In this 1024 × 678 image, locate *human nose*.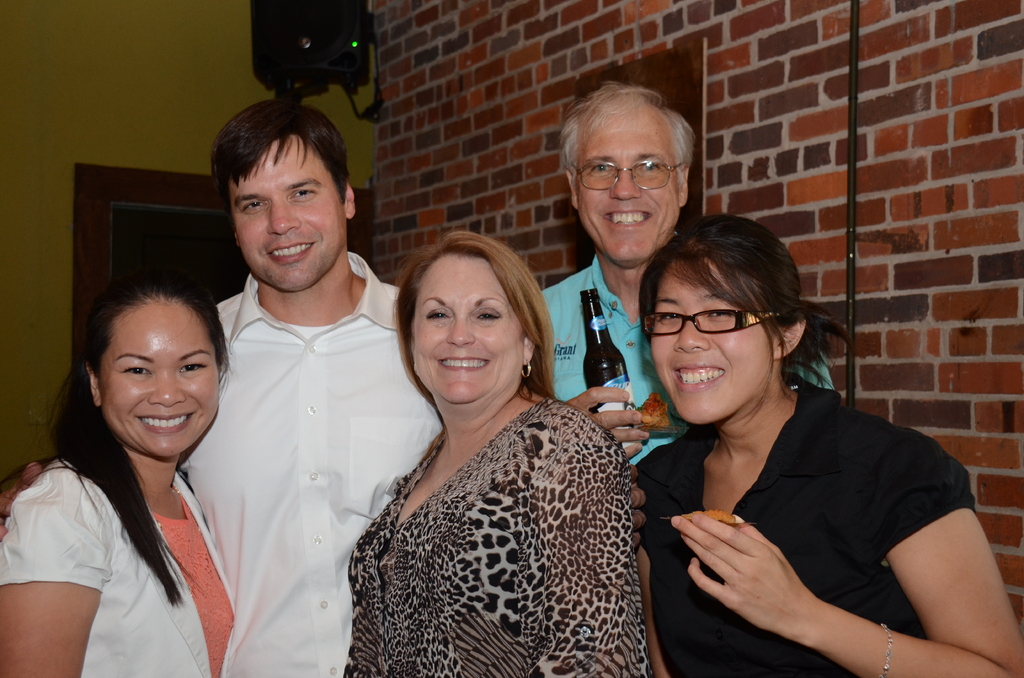
Bounding box: bbox=(269, 197, 299, 236).
